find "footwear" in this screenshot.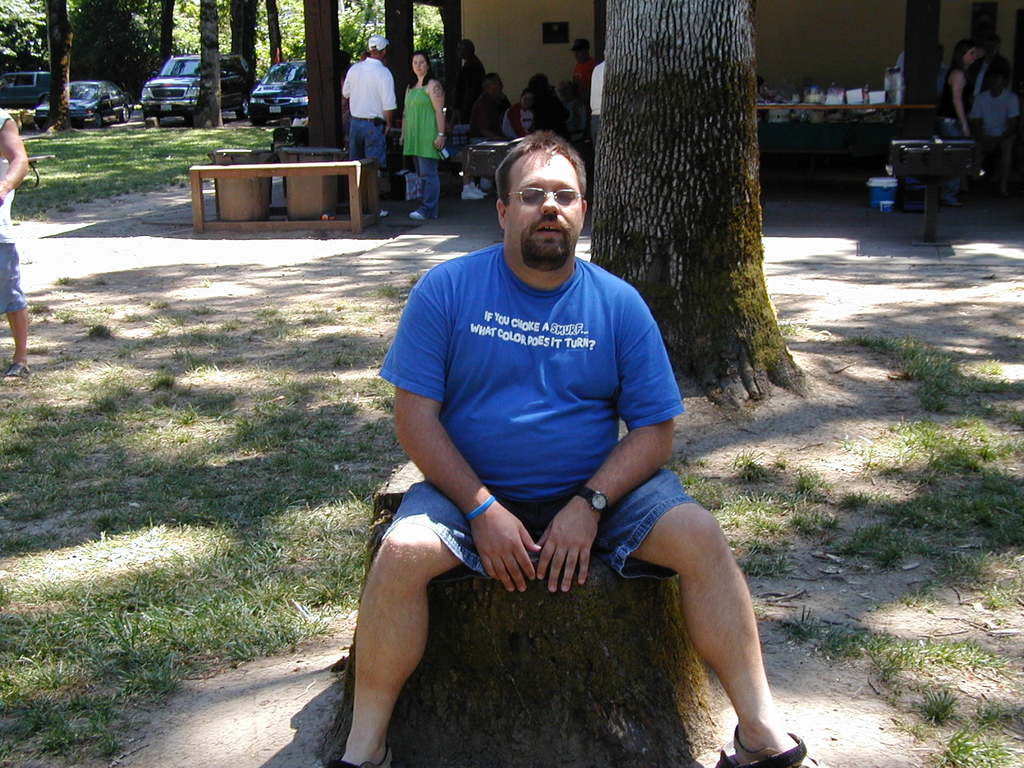
The bounding box for "footwear" is x1=718, y1=735, x2=808, y2=767.
